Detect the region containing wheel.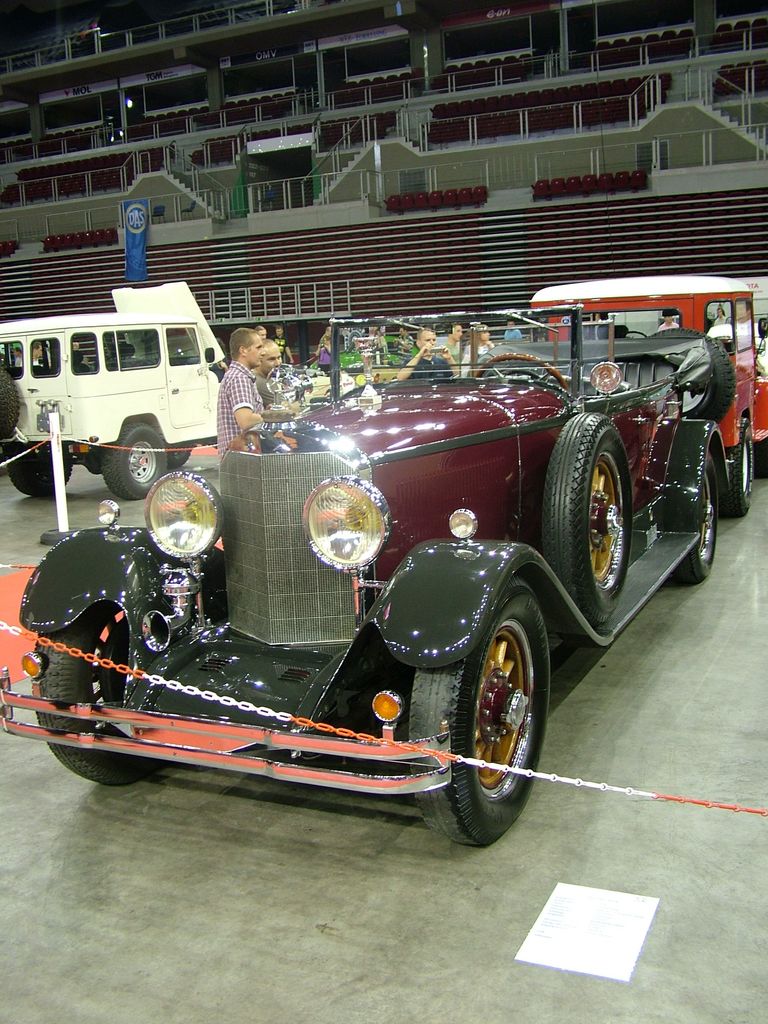
crop(33, 603, 160, 785).
